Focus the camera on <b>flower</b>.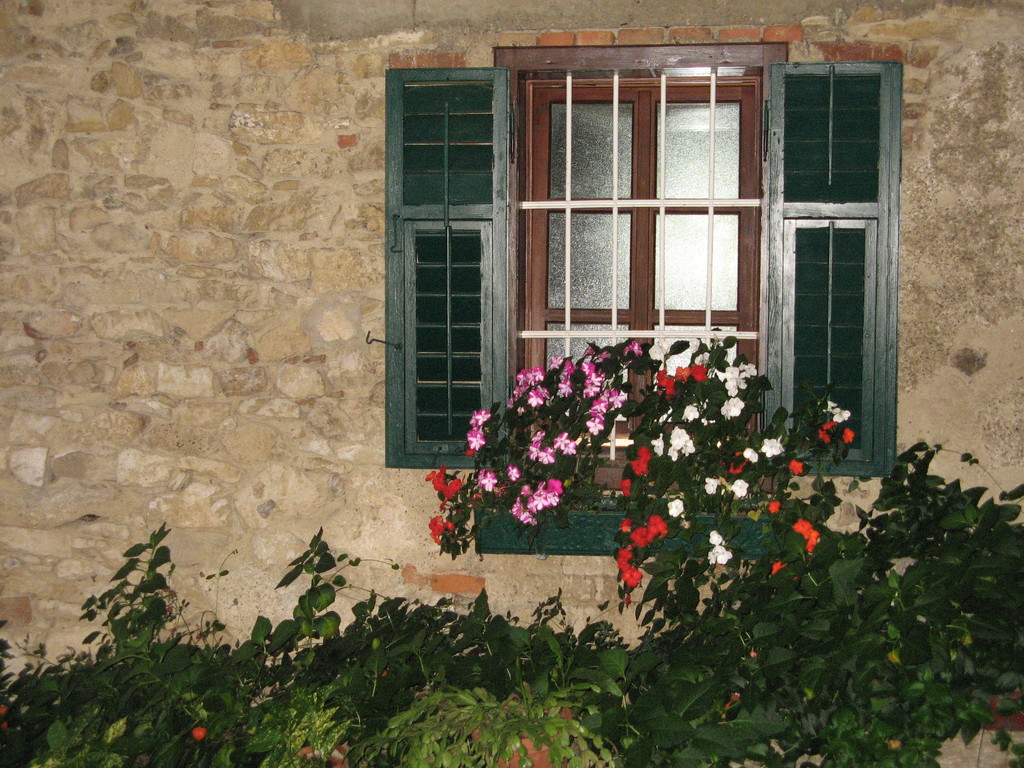
Focus region: 550/355/559/369.
